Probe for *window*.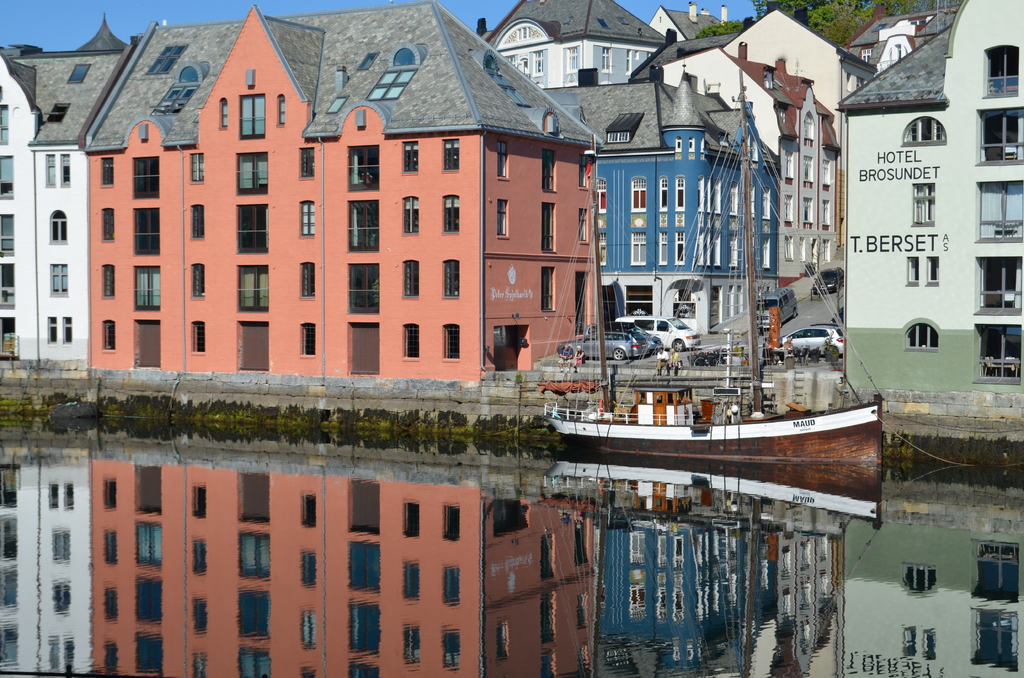
Probe result: Rect(623, 46, 634, 76).
